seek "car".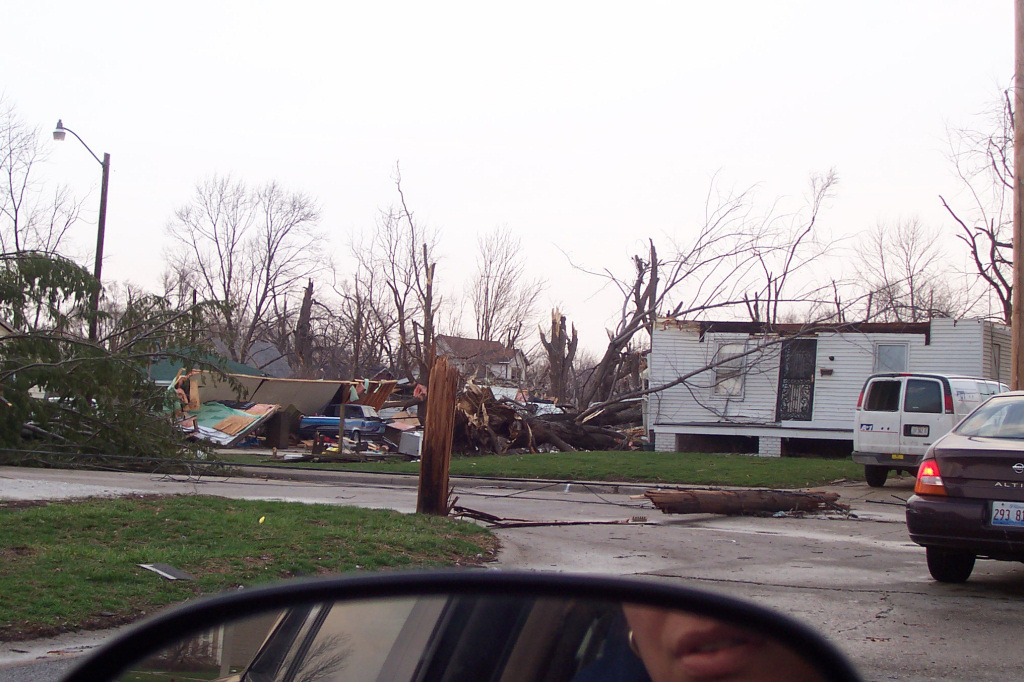
region(51, 572, 859, 681).
